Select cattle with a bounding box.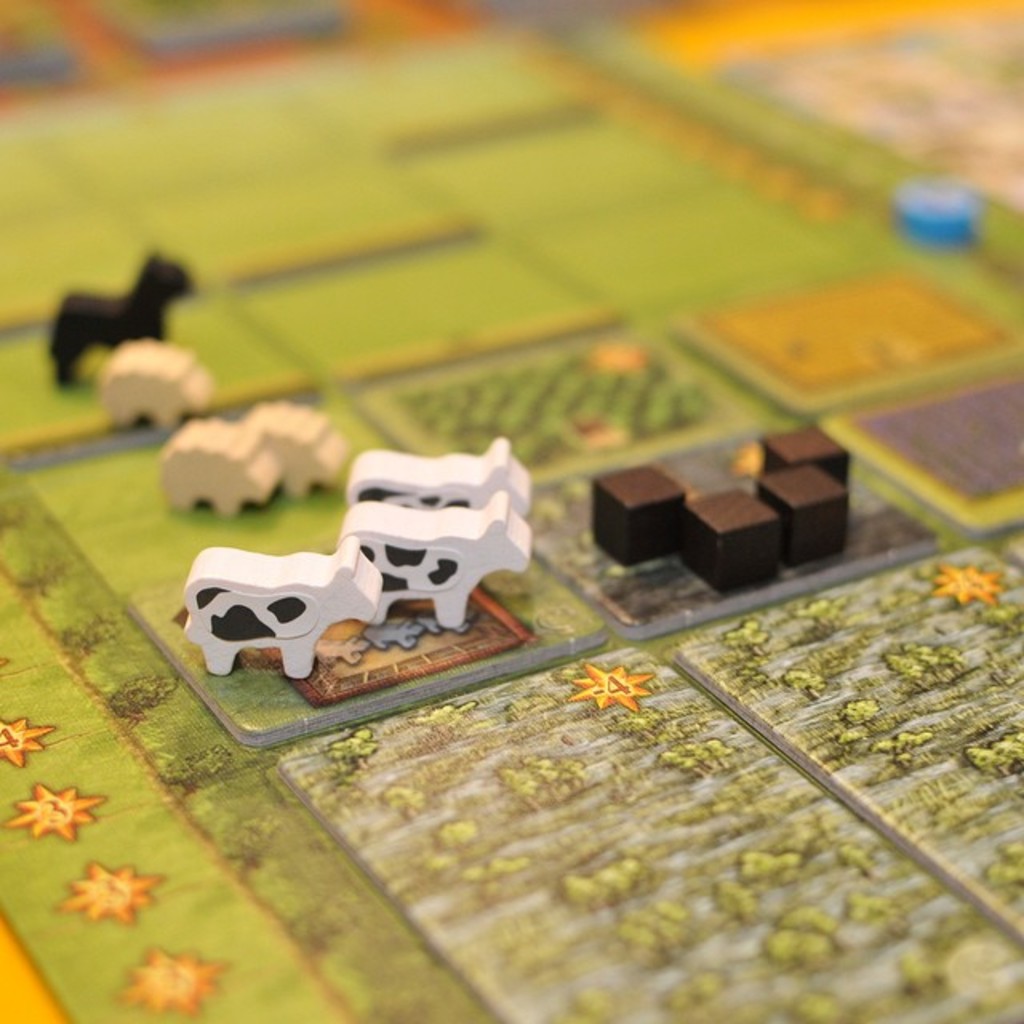
<region>342, 432, 530, 502</region>.
